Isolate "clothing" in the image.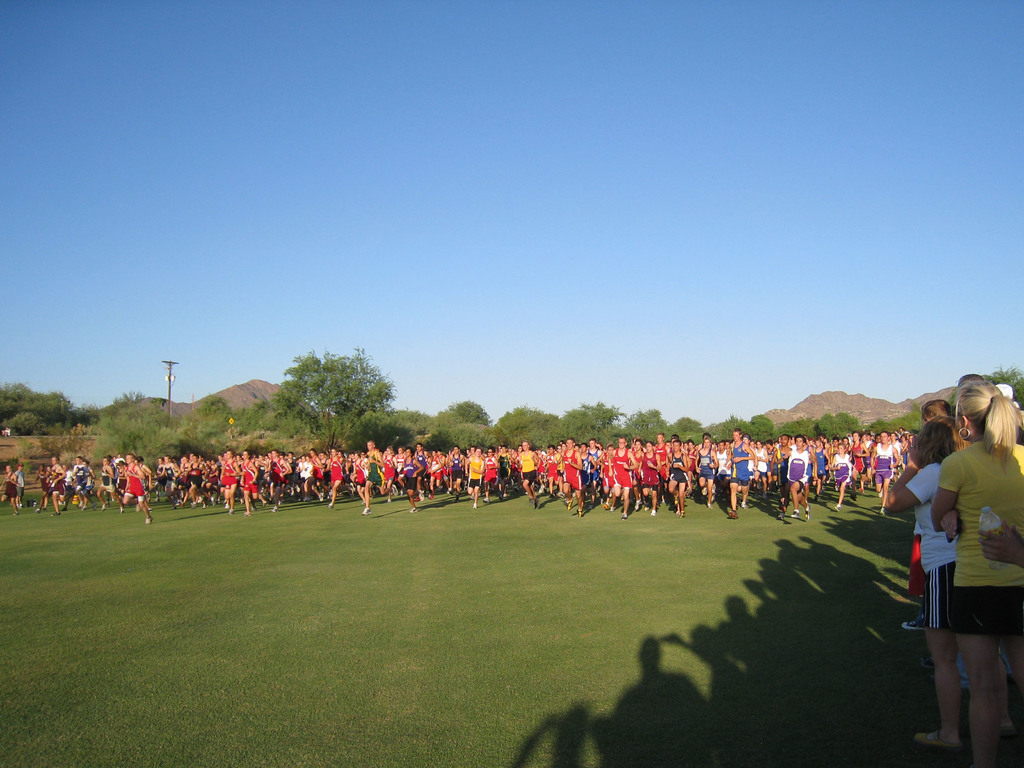
Isolated region: left=893, top=437, right=900, bottom=452.
